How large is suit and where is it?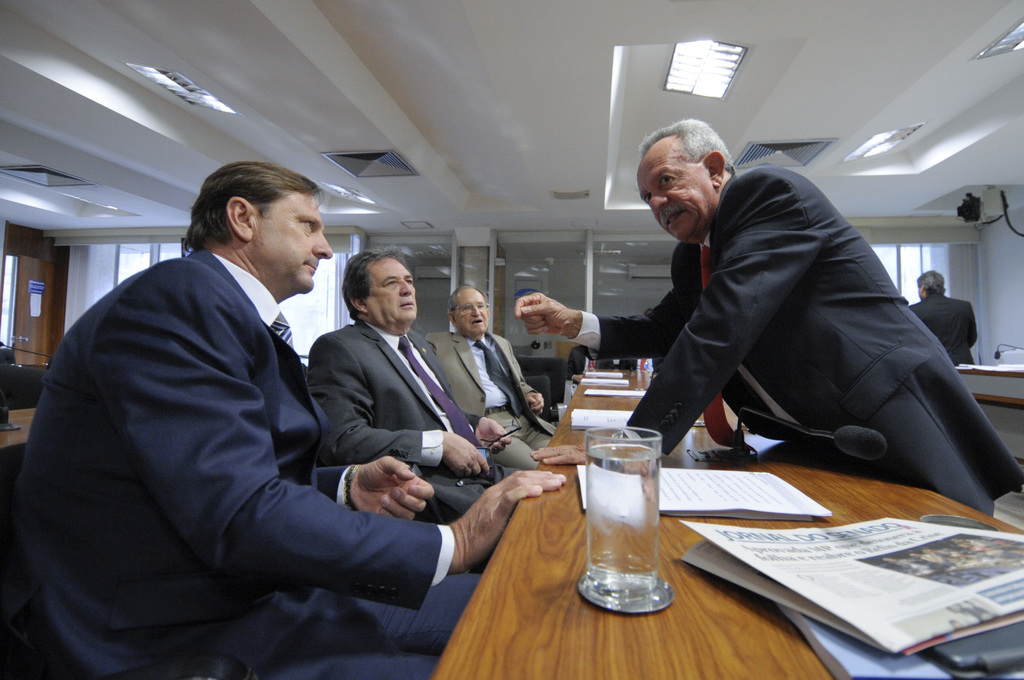
Bounding box: [left=44, top=172, right=461, bottom=678].
